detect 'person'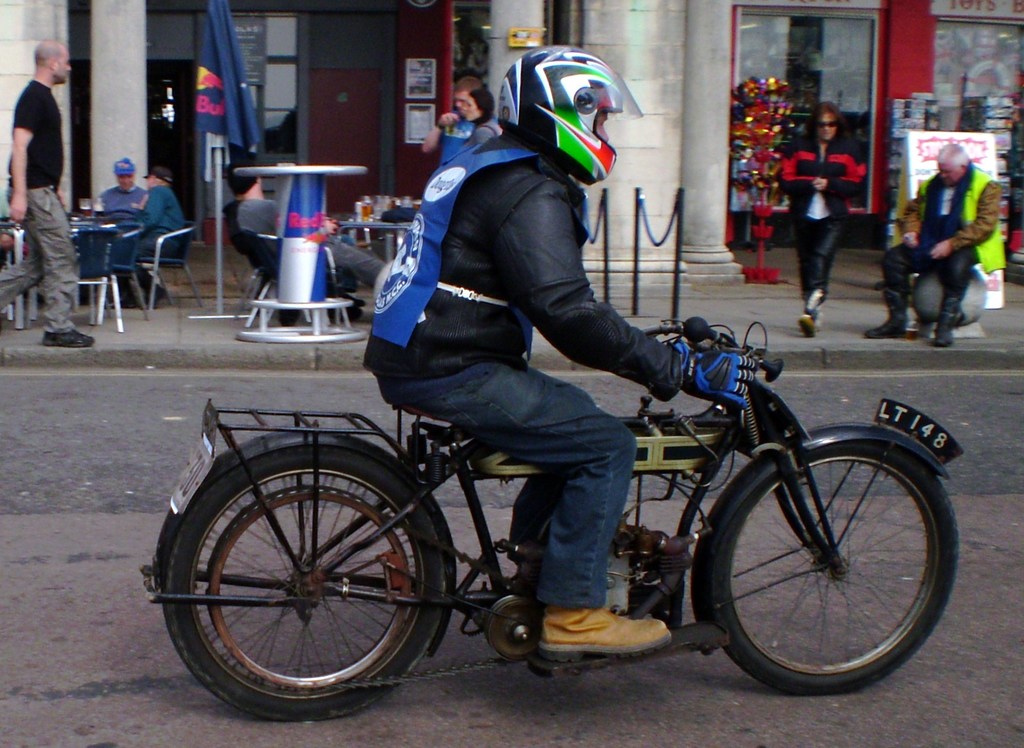
region(455, 96, 493, 141)
